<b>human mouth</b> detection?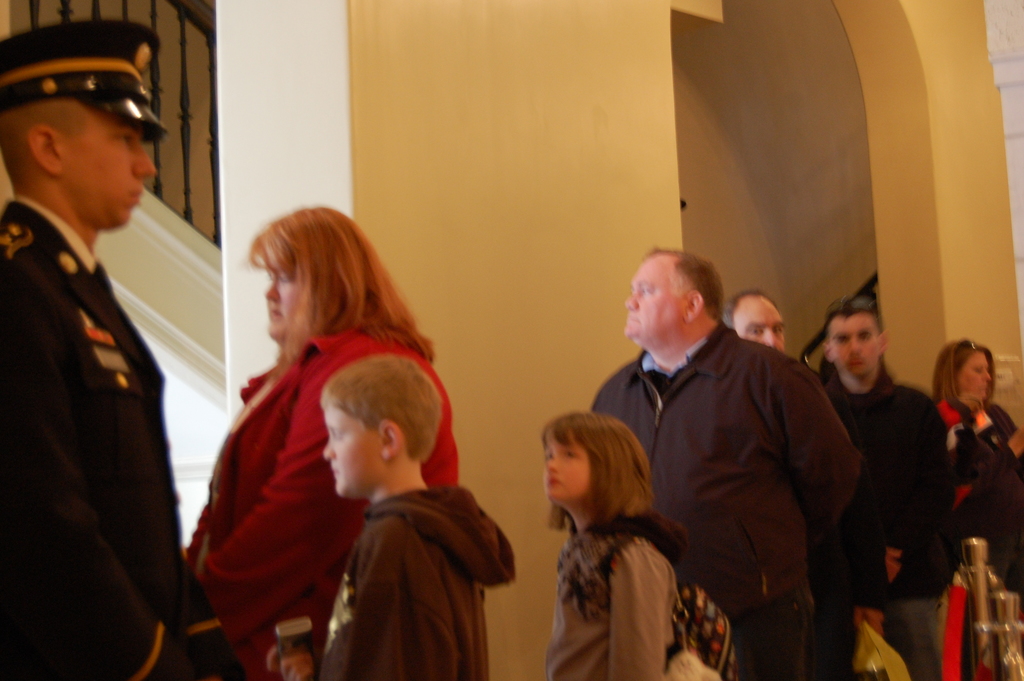
[x1=840, y1=359, x2=866, y2=370]
